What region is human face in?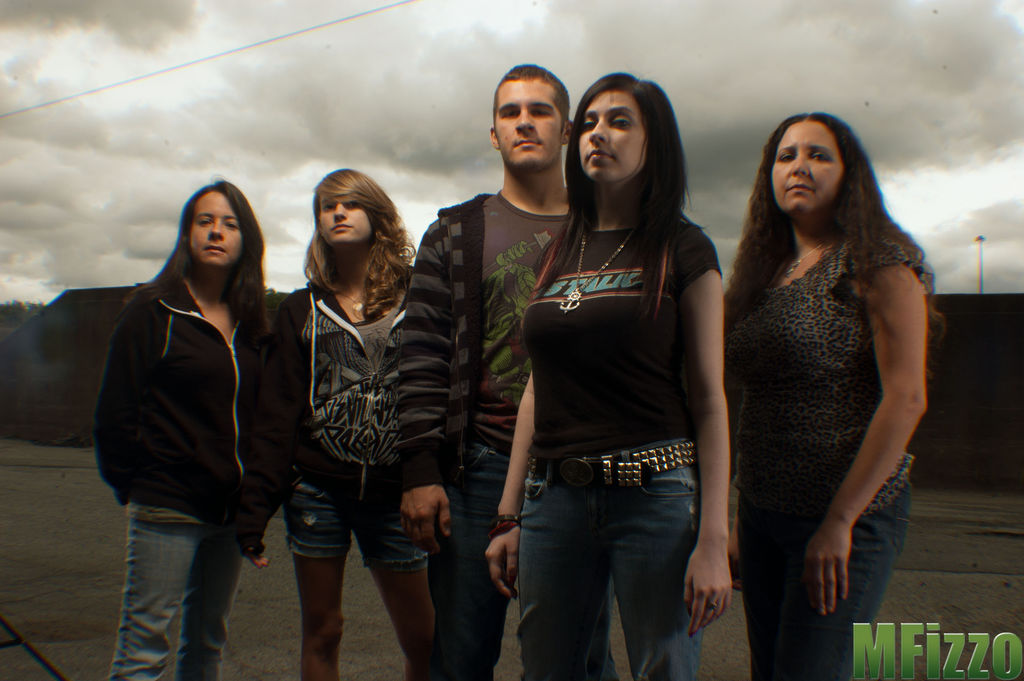
pyautogui.locateOnScreen(558, 79, 650, 193).
